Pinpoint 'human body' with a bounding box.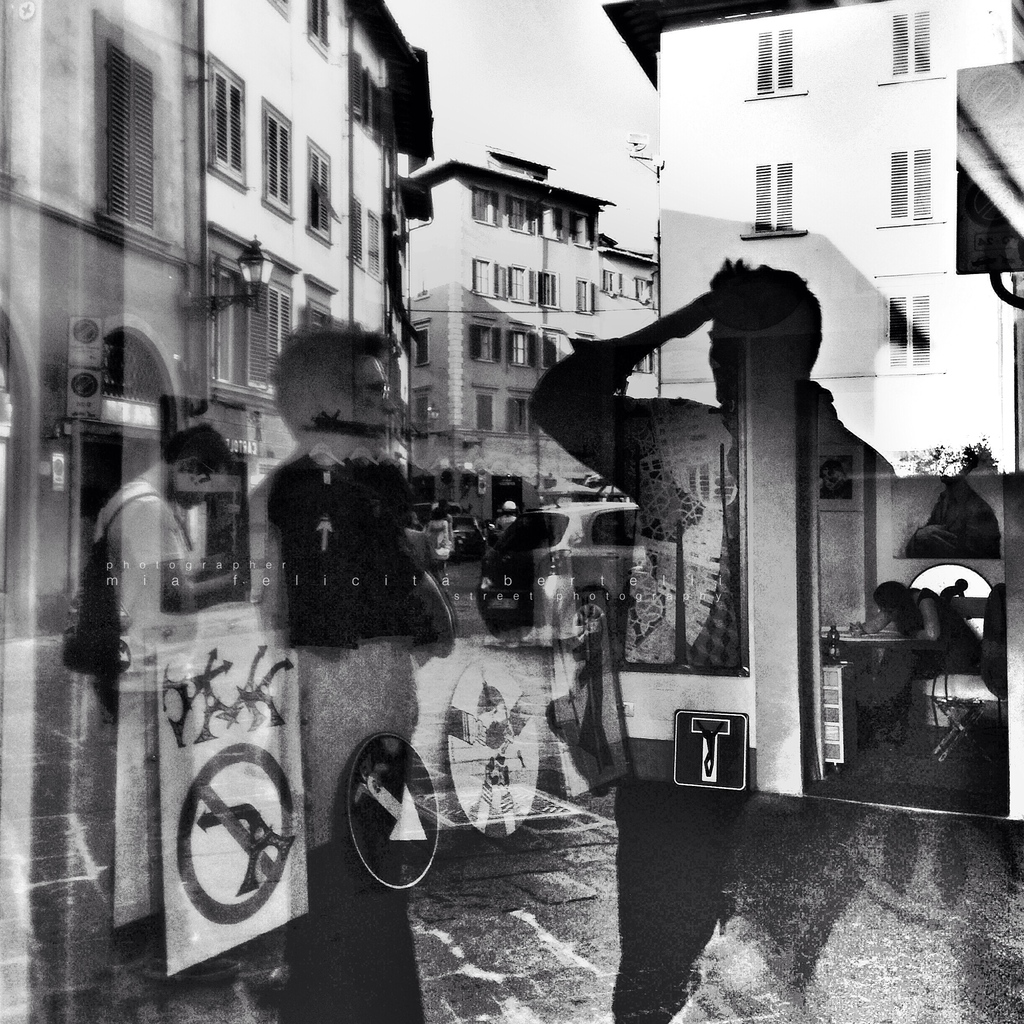
x1=906 y1=479 x2=998 y2=563.
